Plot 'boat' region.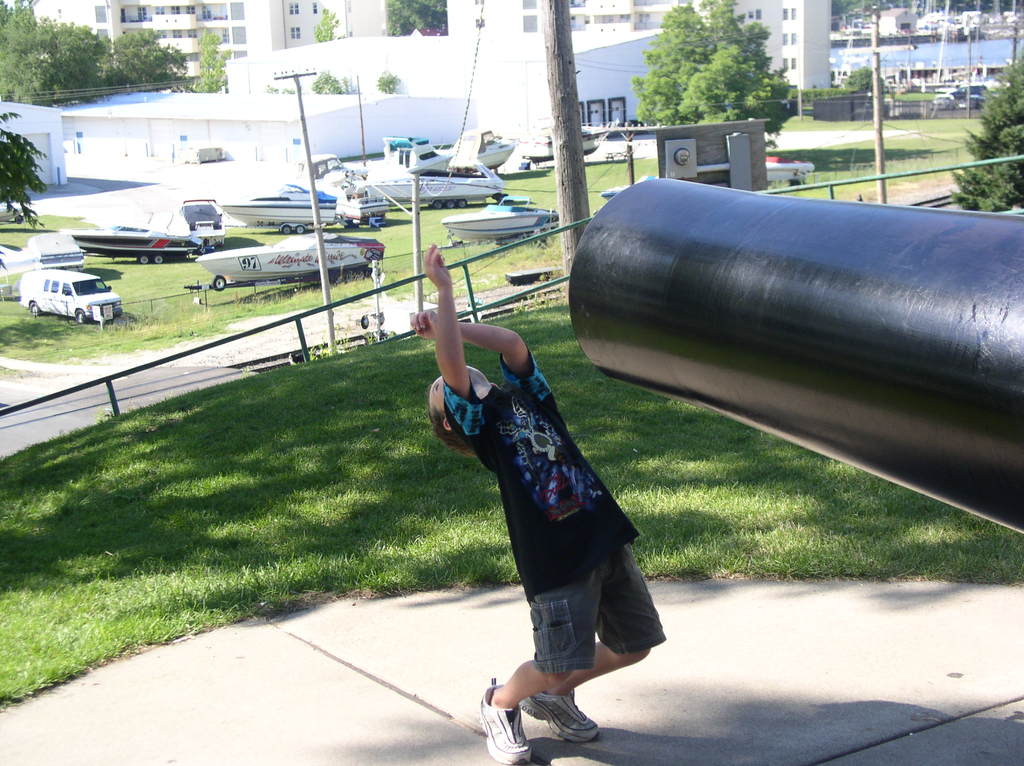
Plotted at Rect(367, 137, 454, 181).
